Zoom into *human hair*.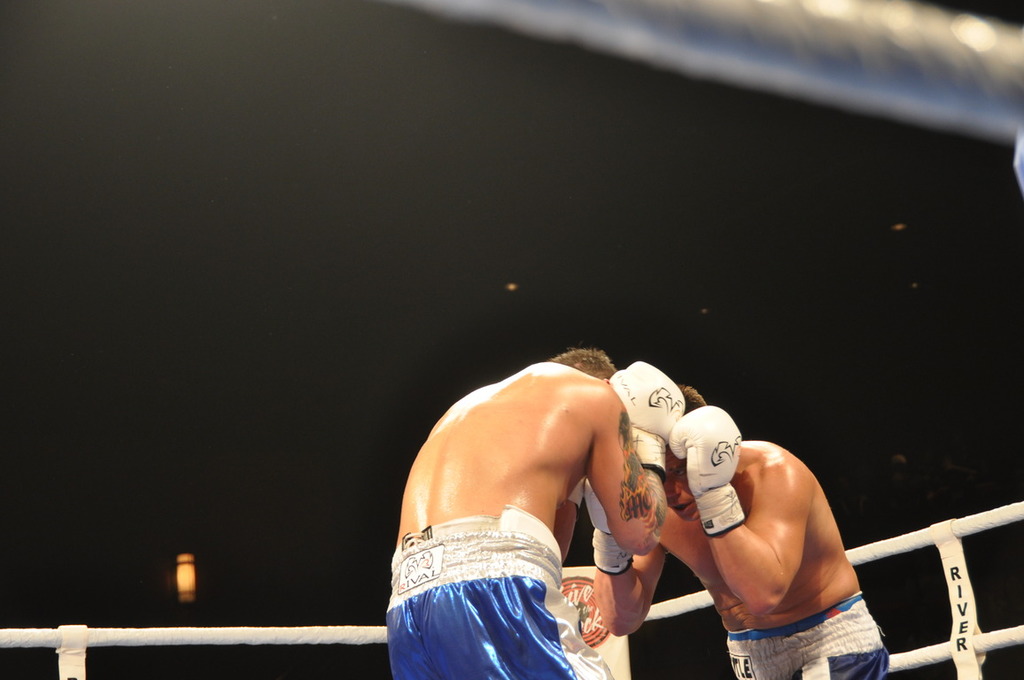
Zoom target: crop(550, 344, 615, 379).
